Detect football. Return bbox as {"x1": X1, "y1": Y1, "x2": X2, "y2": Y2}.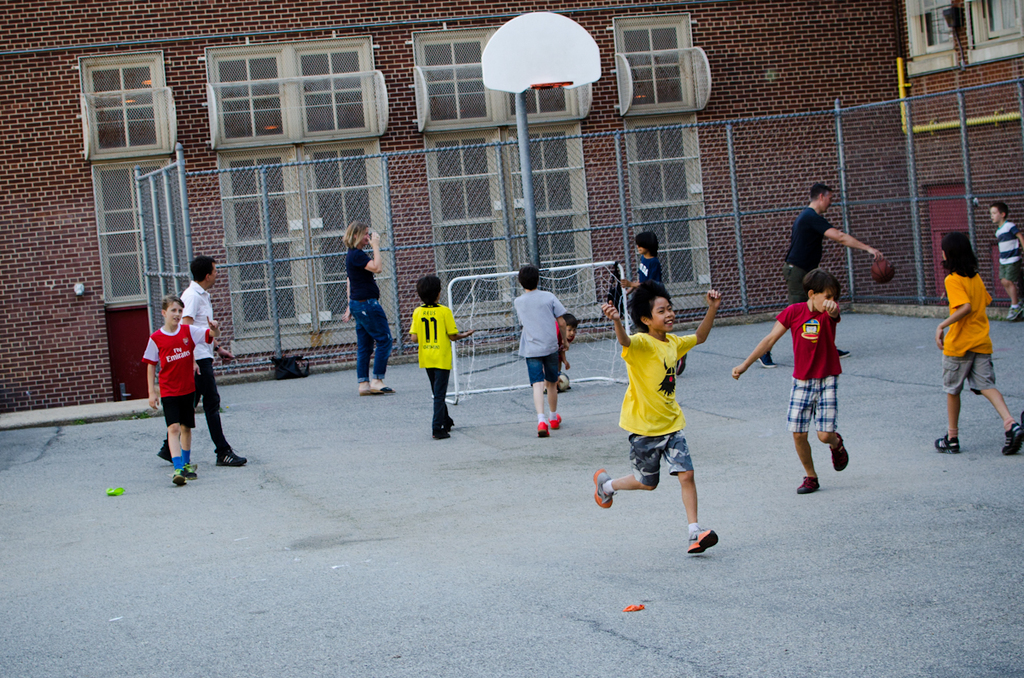
{"x1": 866, "y1": 256, "x2": 895, "y2": 289}.
